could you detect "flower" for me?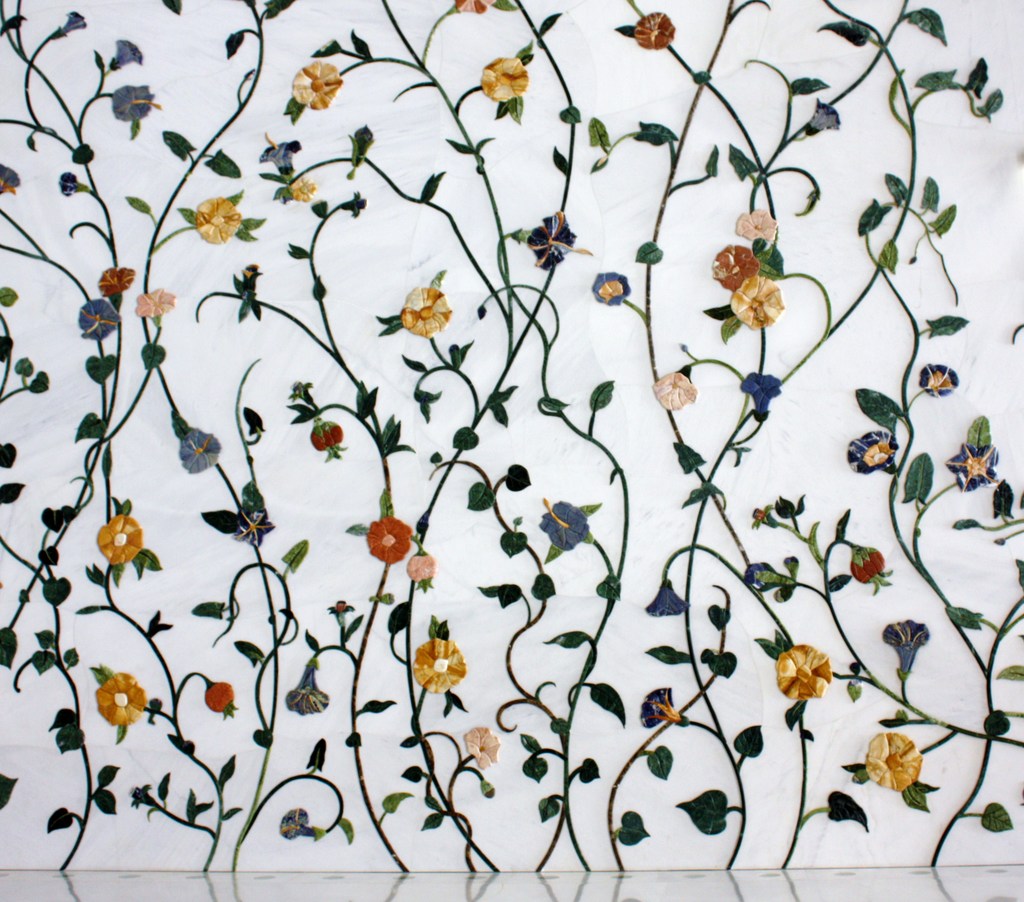
Detection result: locate(330, 598, 357, 629).
